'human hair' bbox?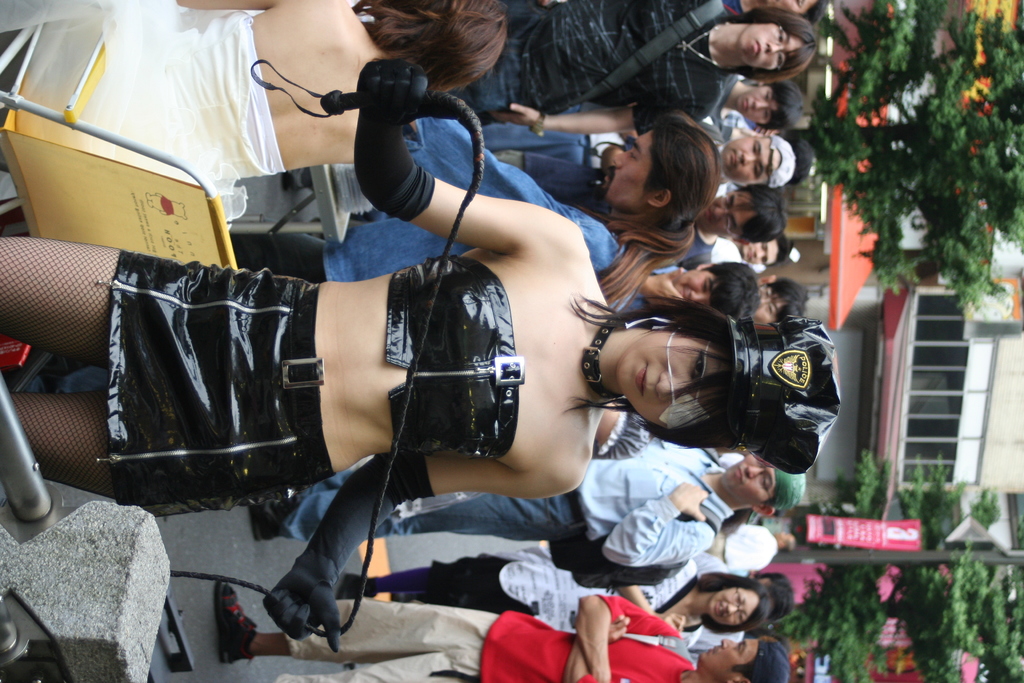
[left=576, top=110, right=717, bottom=304]
